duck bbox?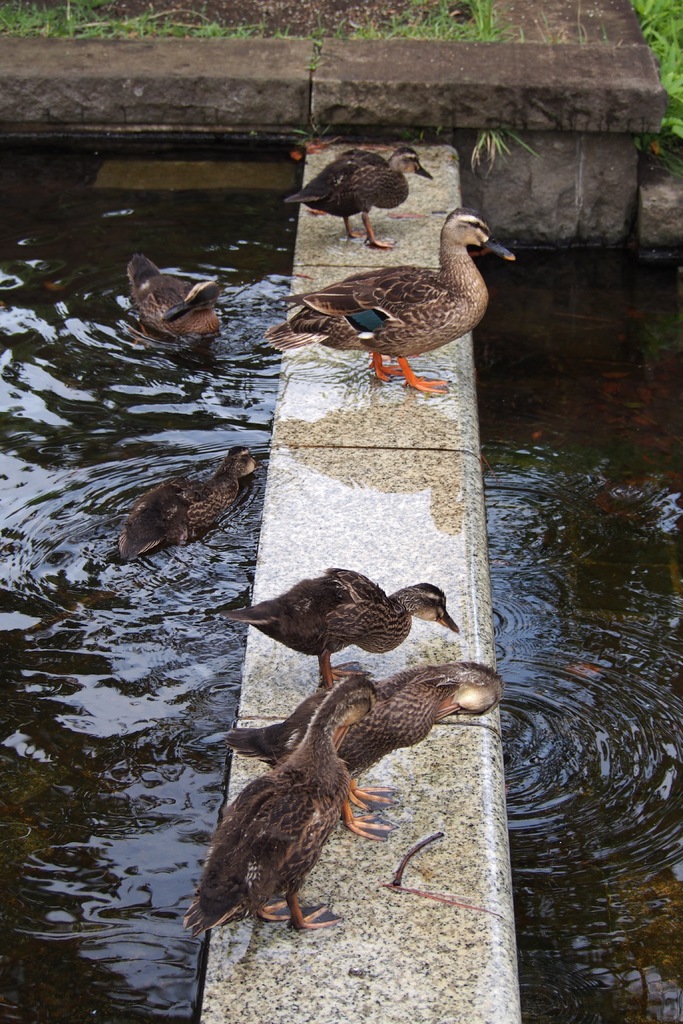
117, 442, 267, 566
